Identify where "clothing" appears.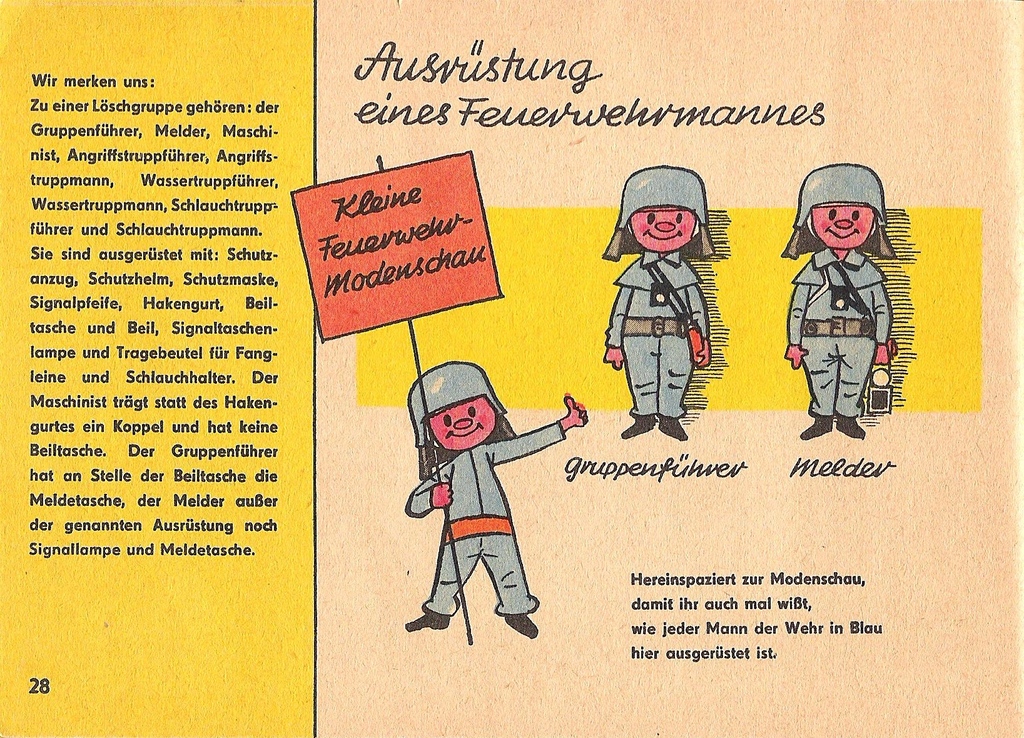
Appears at (left=787, top=243, right=895, bottom=418).
